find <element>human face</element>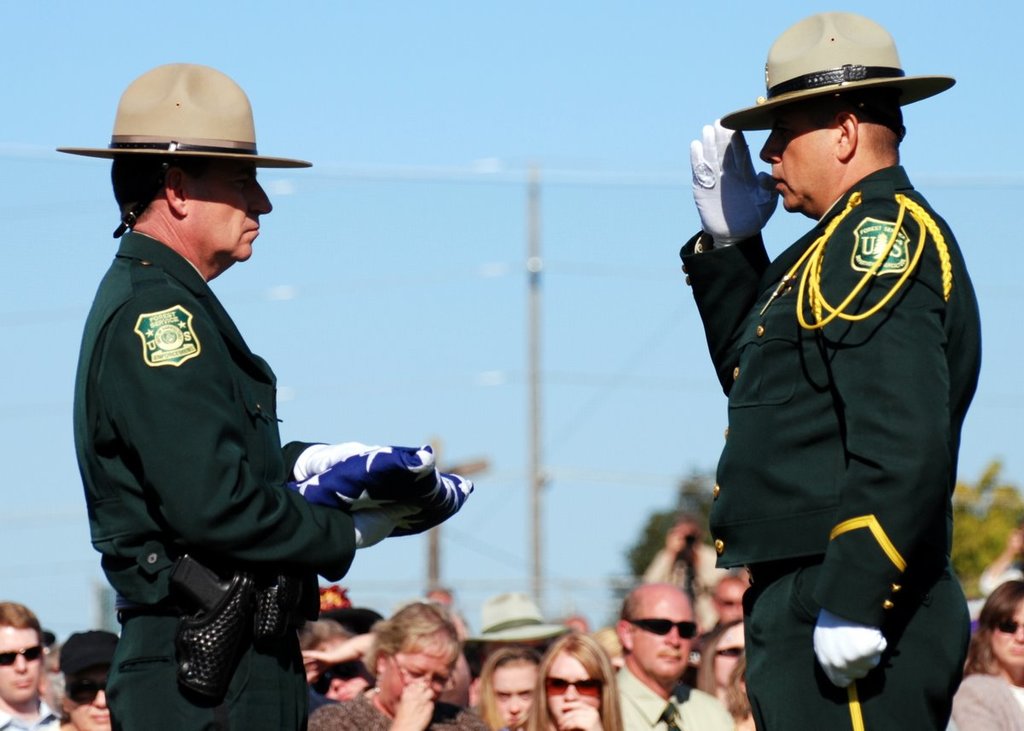
bbox(634, 595, 695, 689)
